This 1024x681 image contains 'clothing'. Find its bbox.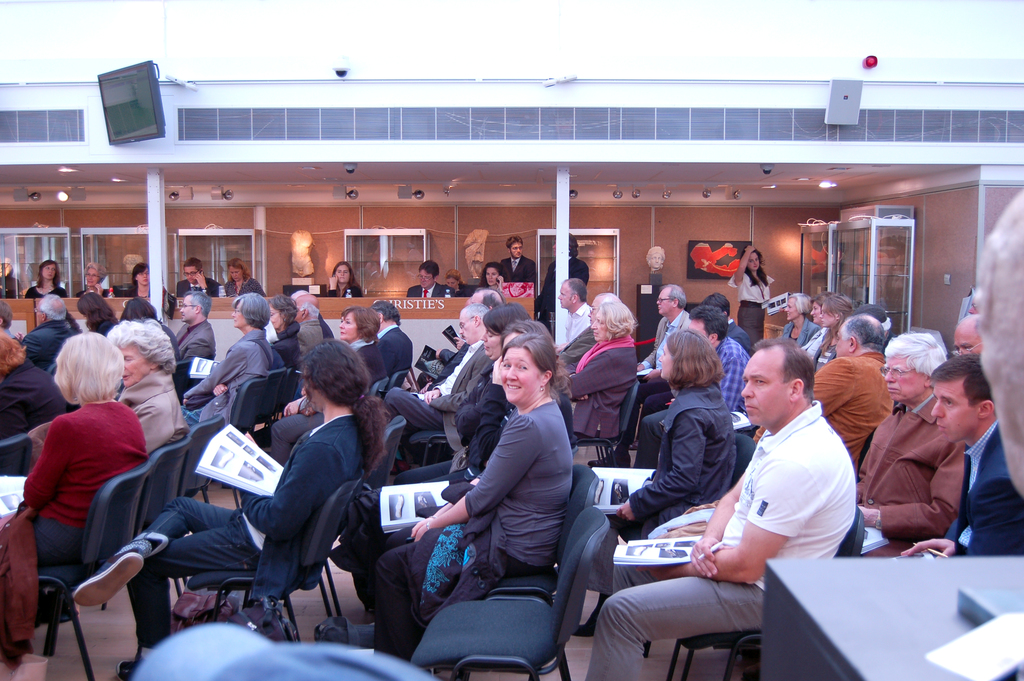
176, 329, 272, 438.
